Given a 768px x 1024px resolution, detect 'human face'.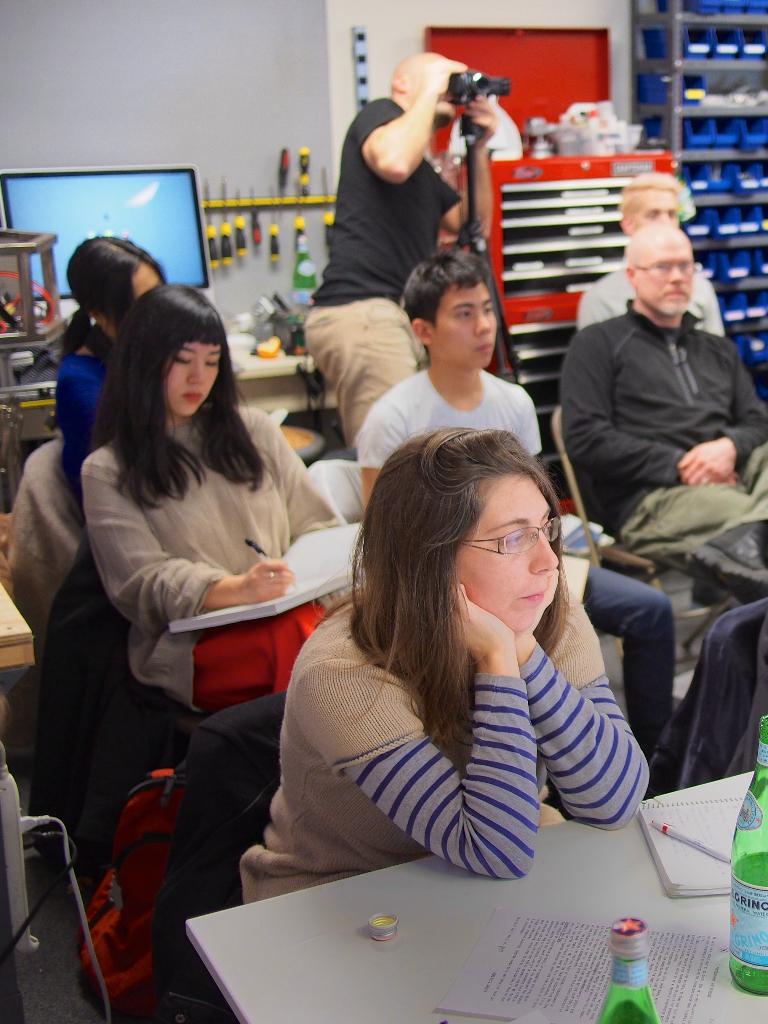
(left=636, top=188, right=682, bottom=229).
